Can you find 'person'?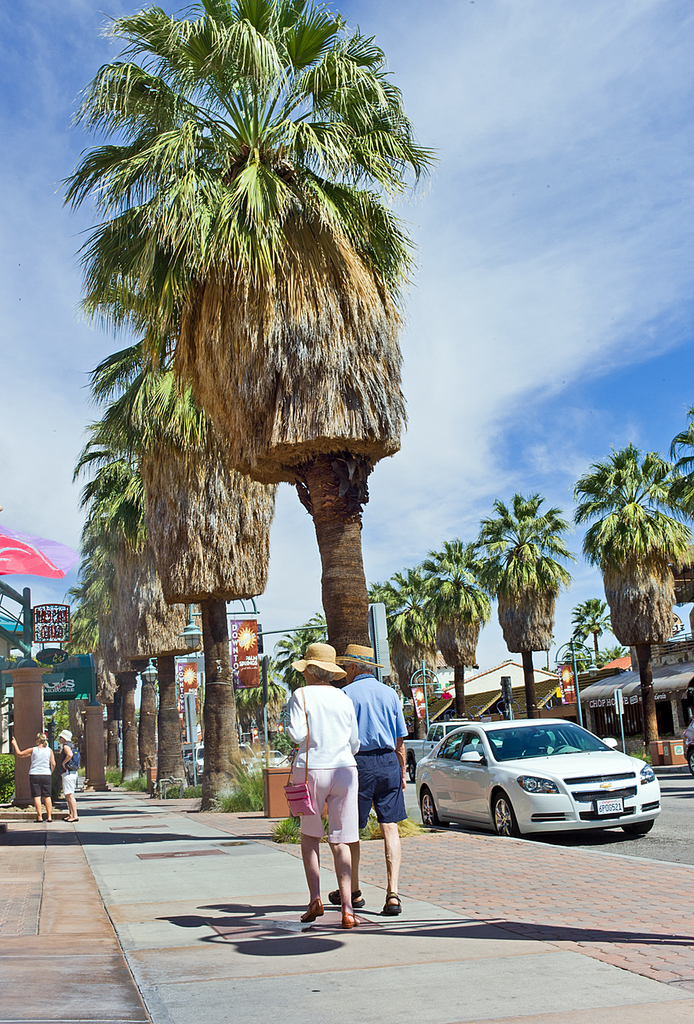
Yes, bounding box: box=[59, 730, 78, 820].
